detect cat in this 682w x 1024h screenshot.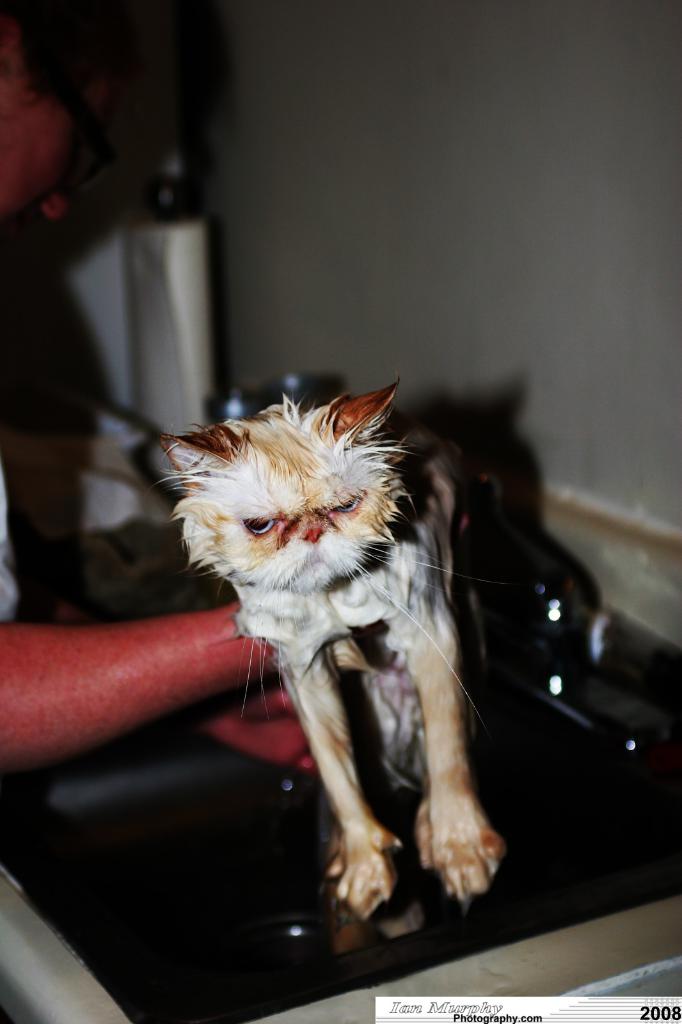
Detection: Rect(147, 368, 508, 927).
